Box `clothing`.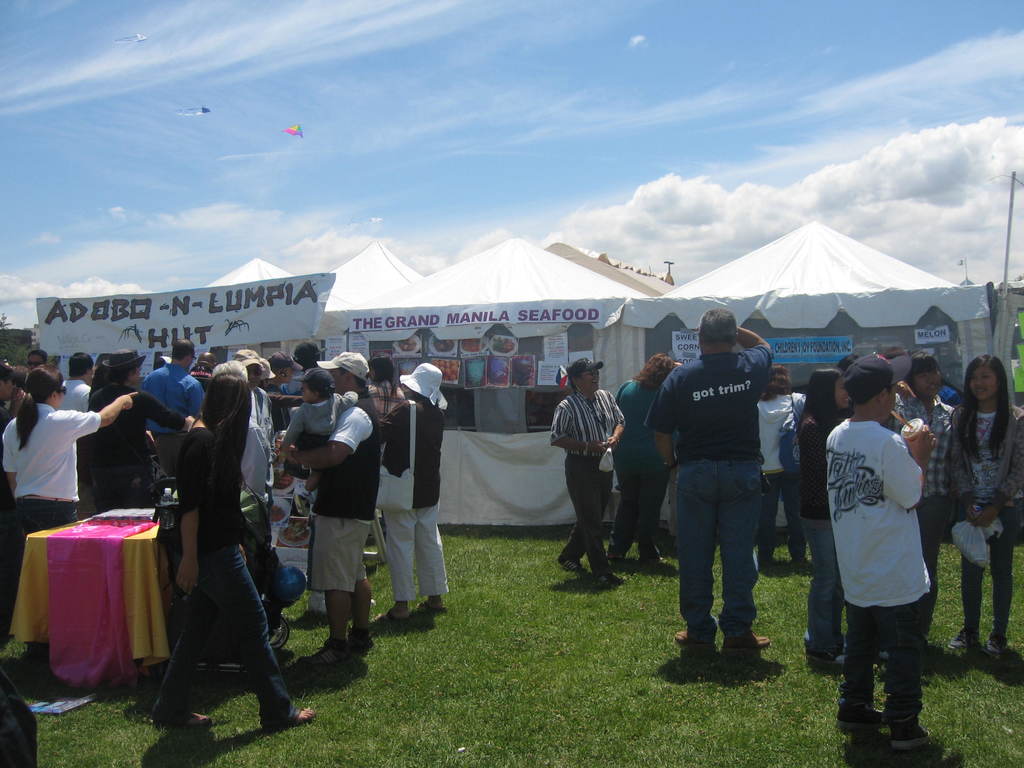
(761,382,803,552).
